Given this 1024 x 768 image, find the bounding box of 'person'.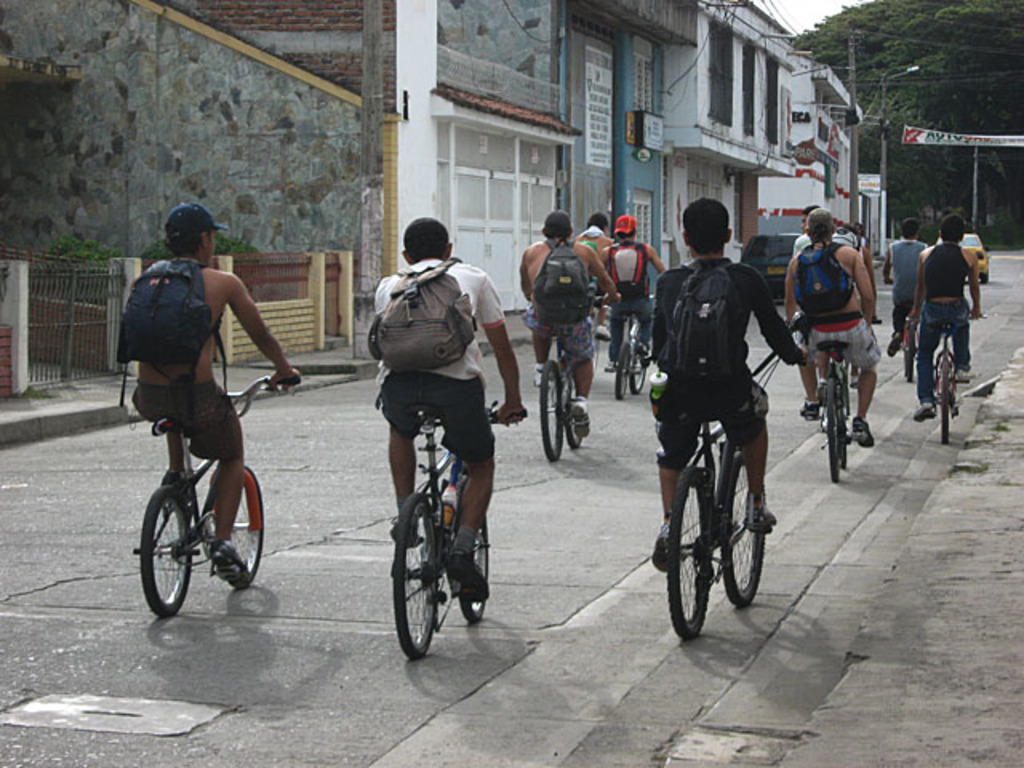
643/186/811/578.
